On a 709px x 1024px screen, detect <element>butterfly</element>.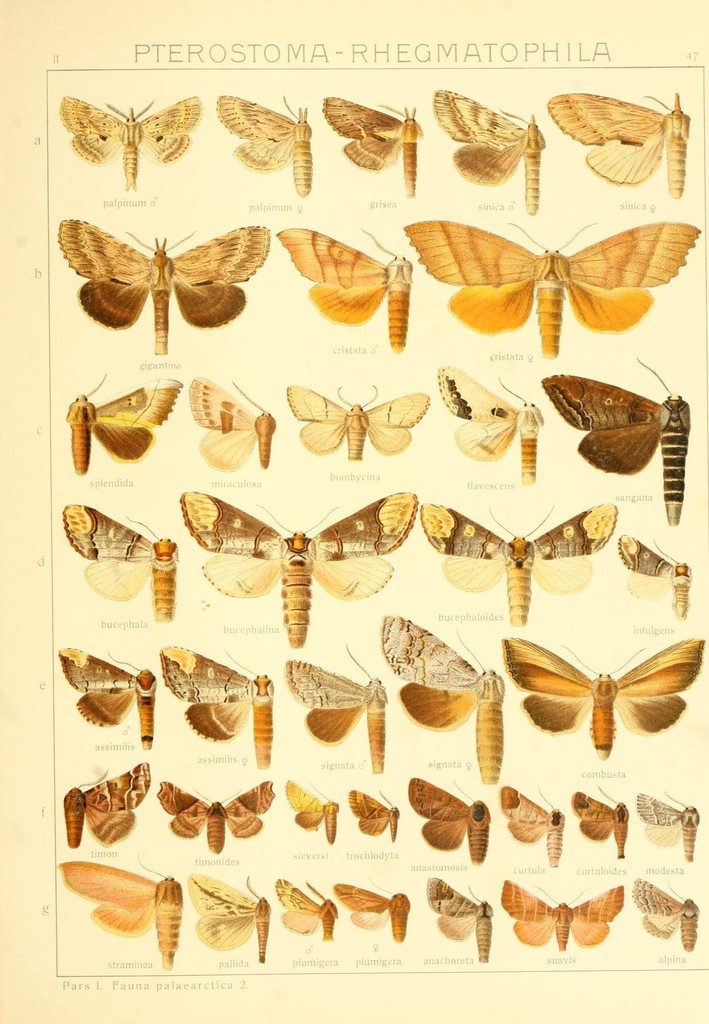
bbox=[636, 783, 697, 865].
